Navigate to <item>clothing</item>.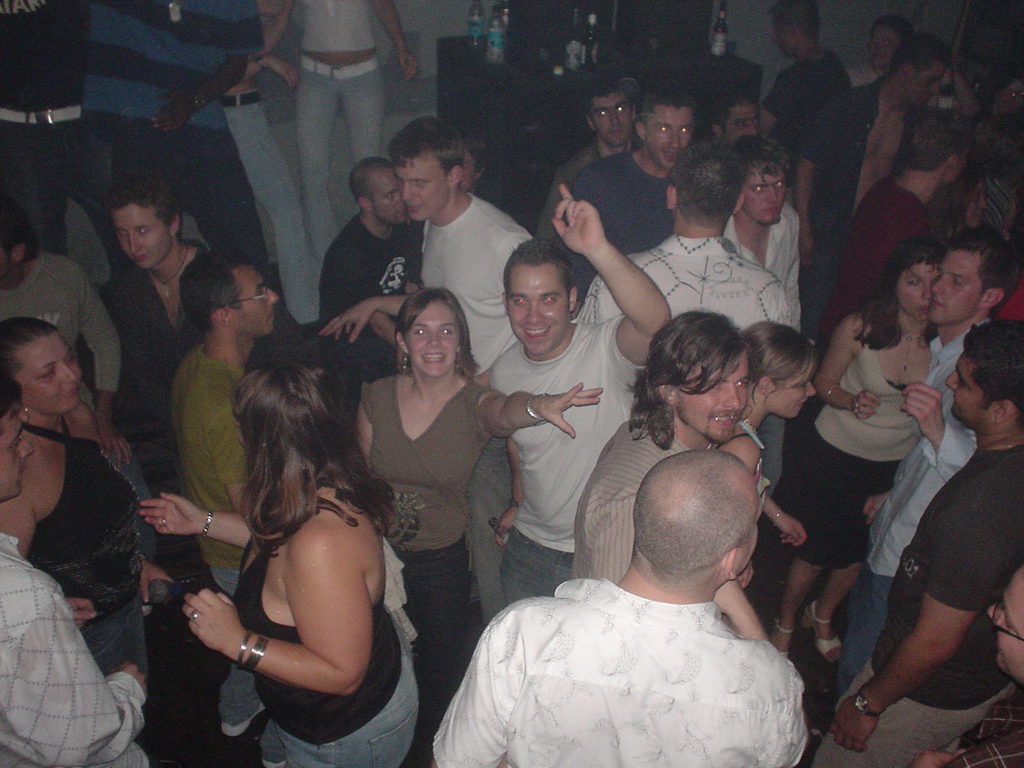
Navigation target: <box>824,178,938,340</box>.
